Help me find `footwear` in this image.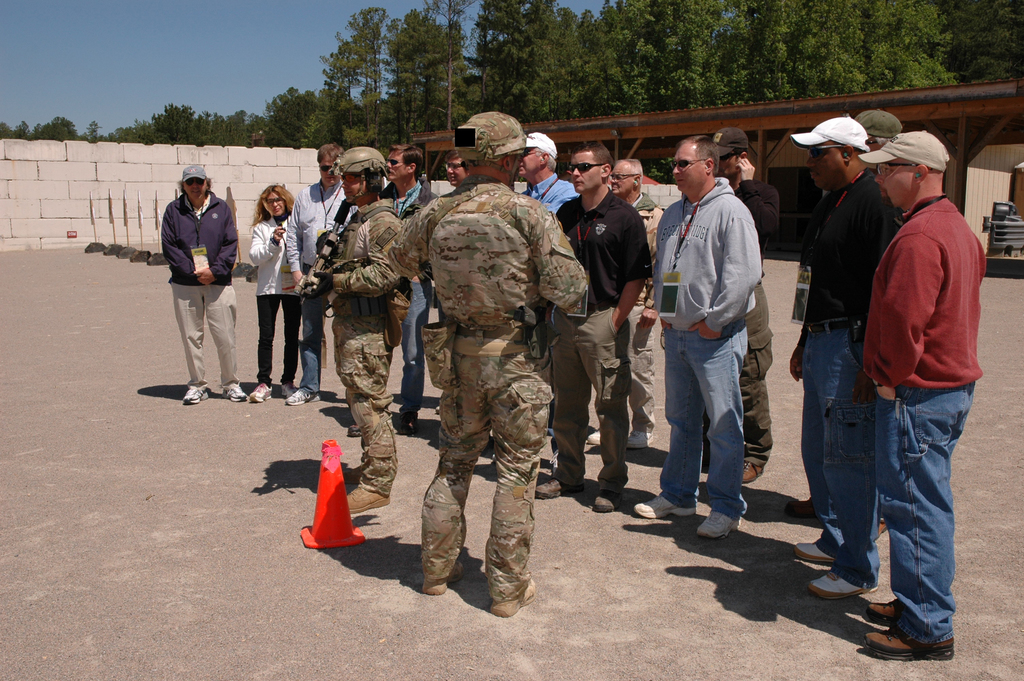
Found it: detection(793, 536, 842, 577).
